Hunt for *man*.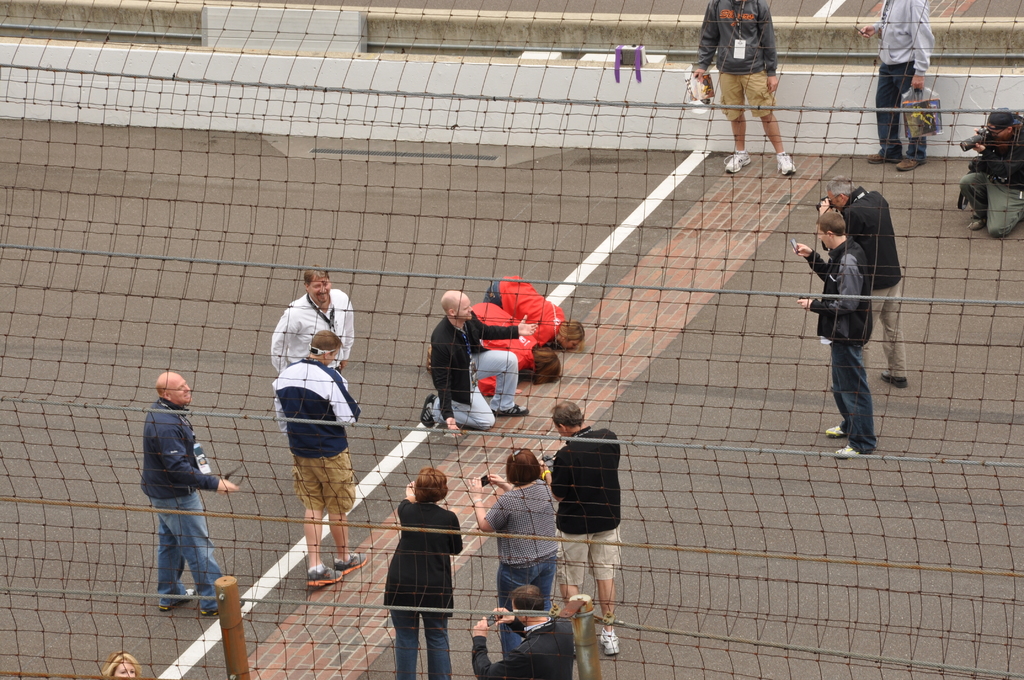
Hunted down at 823, 172, 910, 389.
